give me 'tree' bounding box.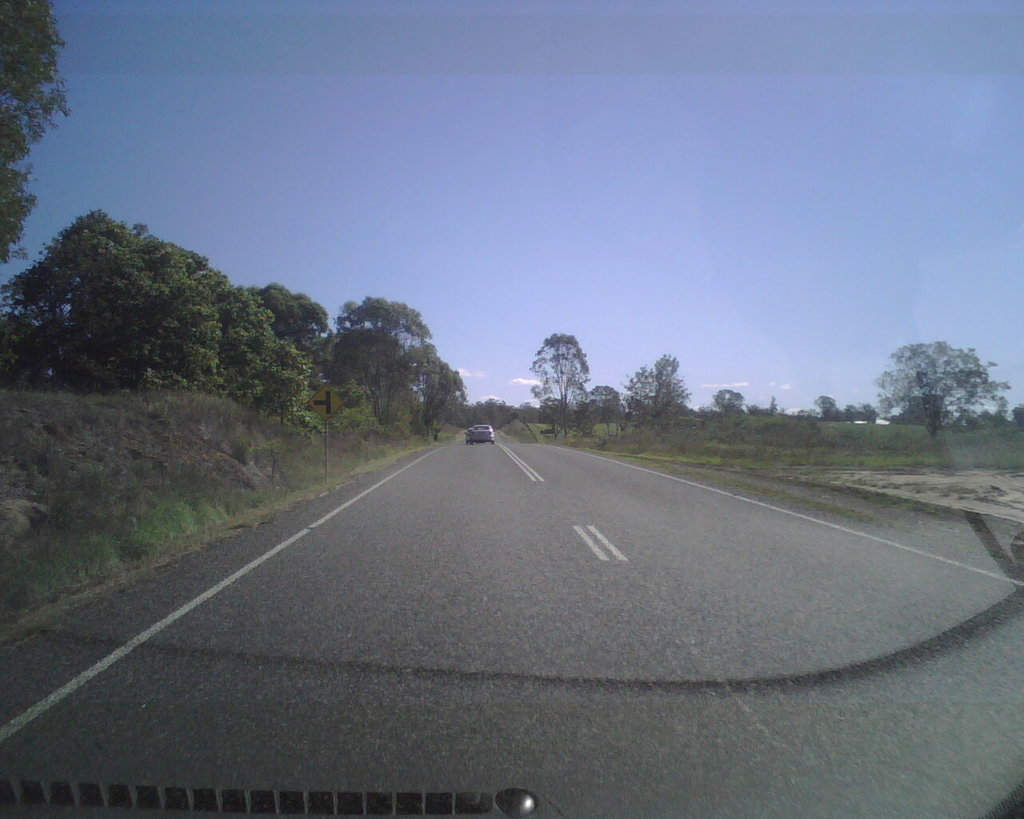
Rect(713, 383, 742, 421).
